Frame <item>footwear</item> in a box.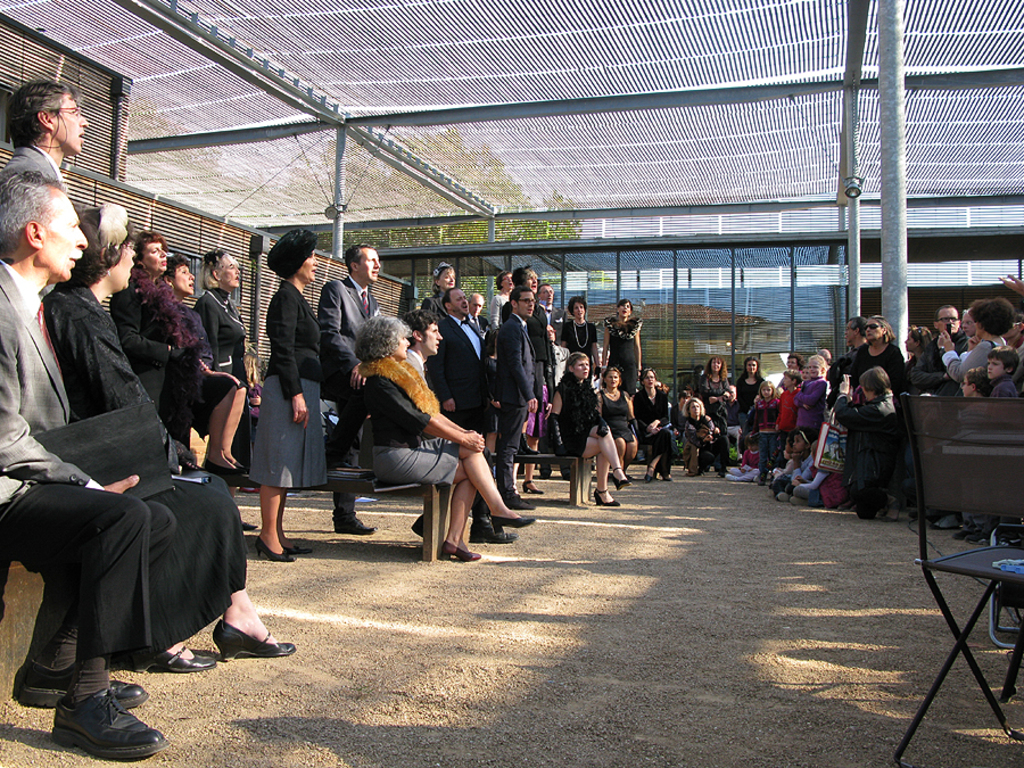
Rect(492, 509, 536, 528).
